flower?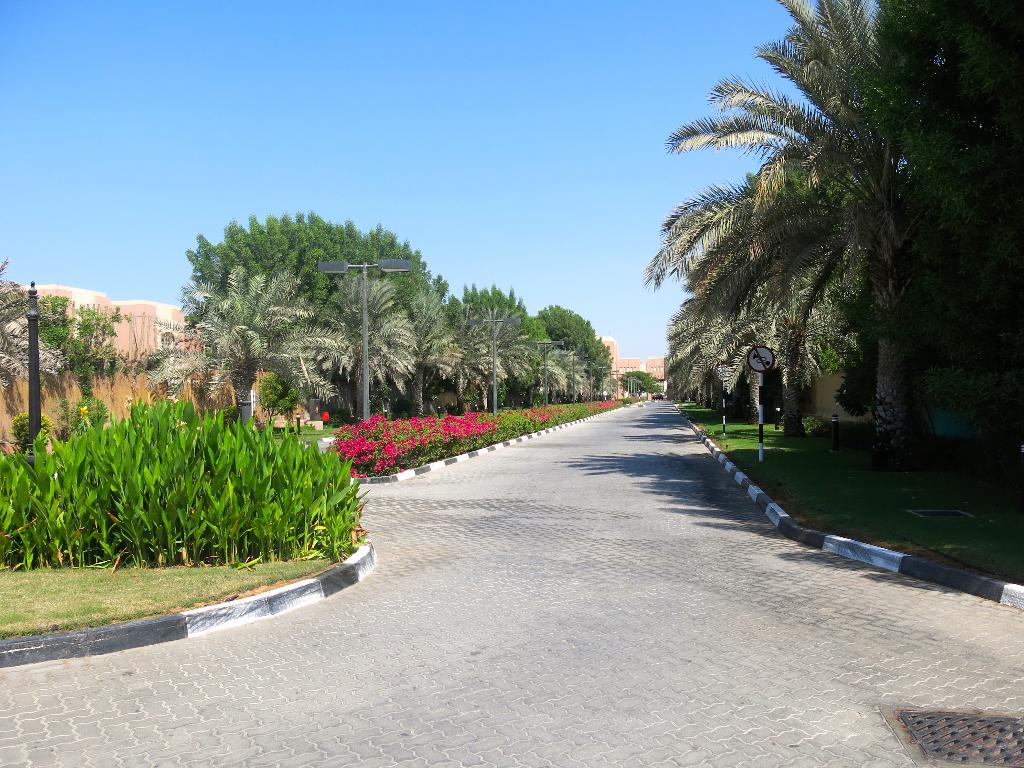
l=77, t=401, r=91, b=420
